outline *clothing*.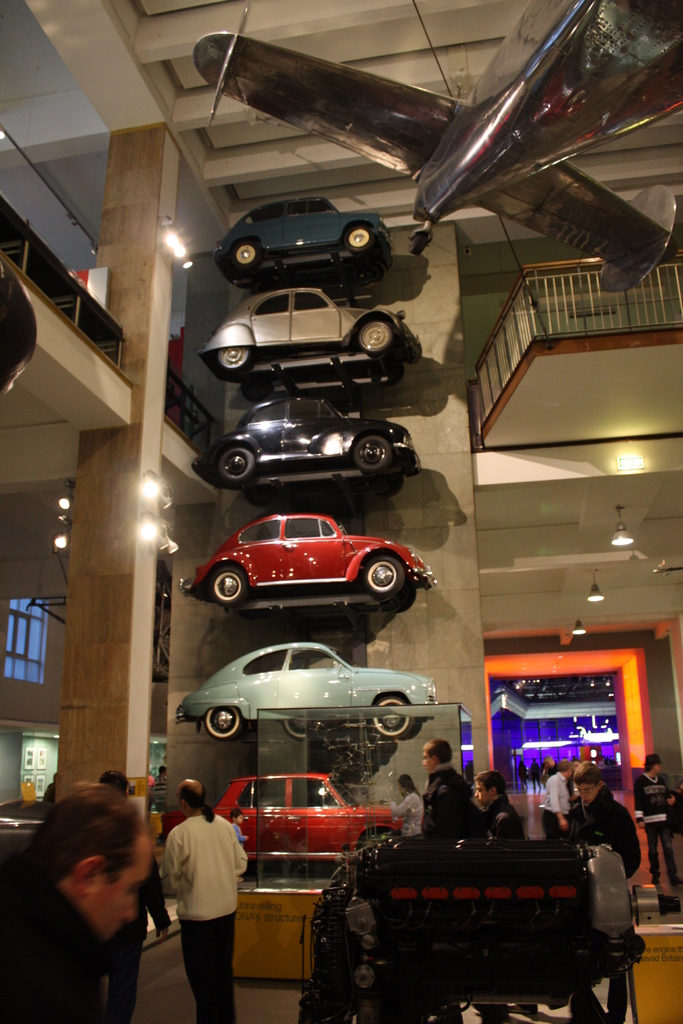
Outline: <bbox>388, 790, 420, 838</bbox>.
